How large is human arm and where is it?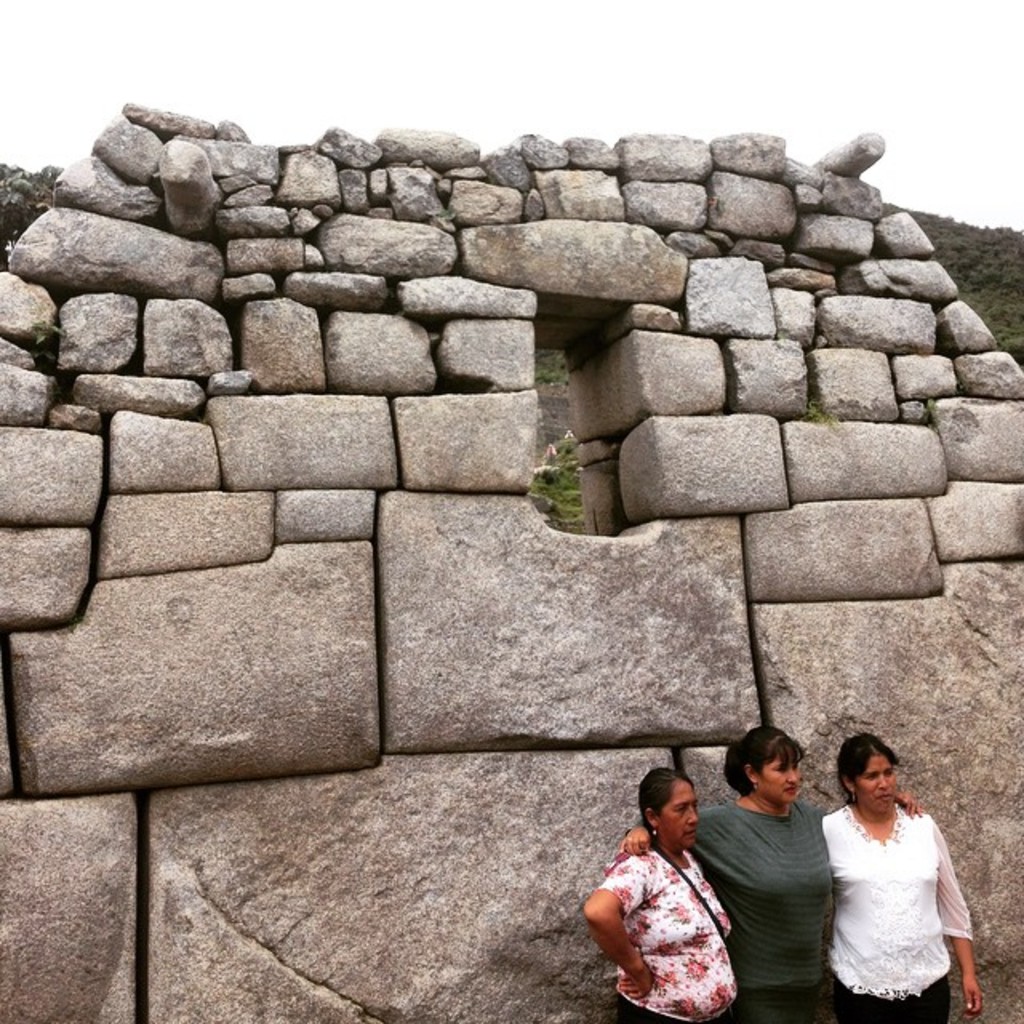
Bounding box: 576/859/658/1008.
